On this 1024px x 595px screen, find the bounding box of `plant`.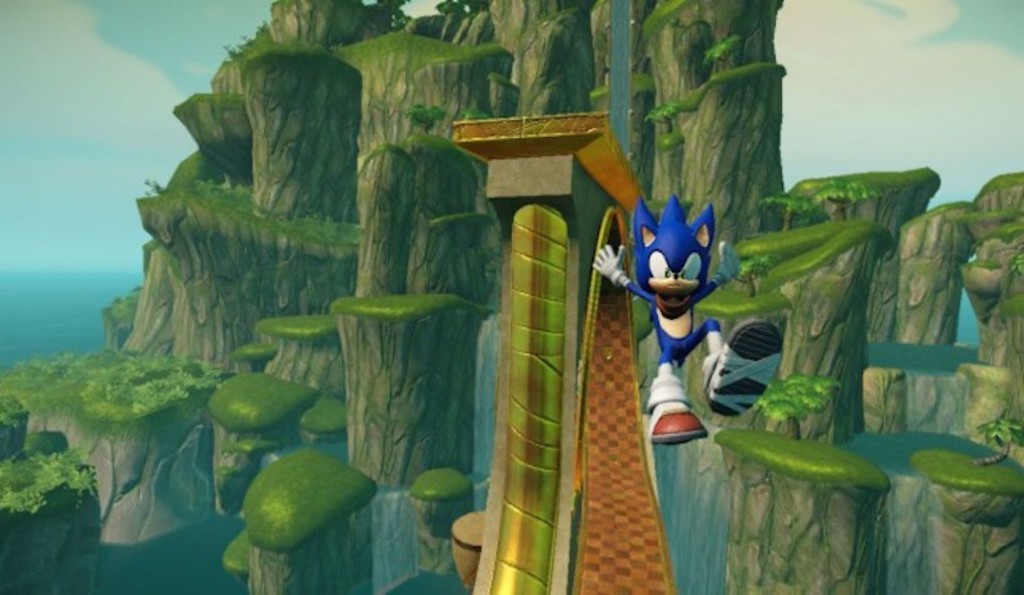
Bounding box: locate(97, 275, 168, 342).
